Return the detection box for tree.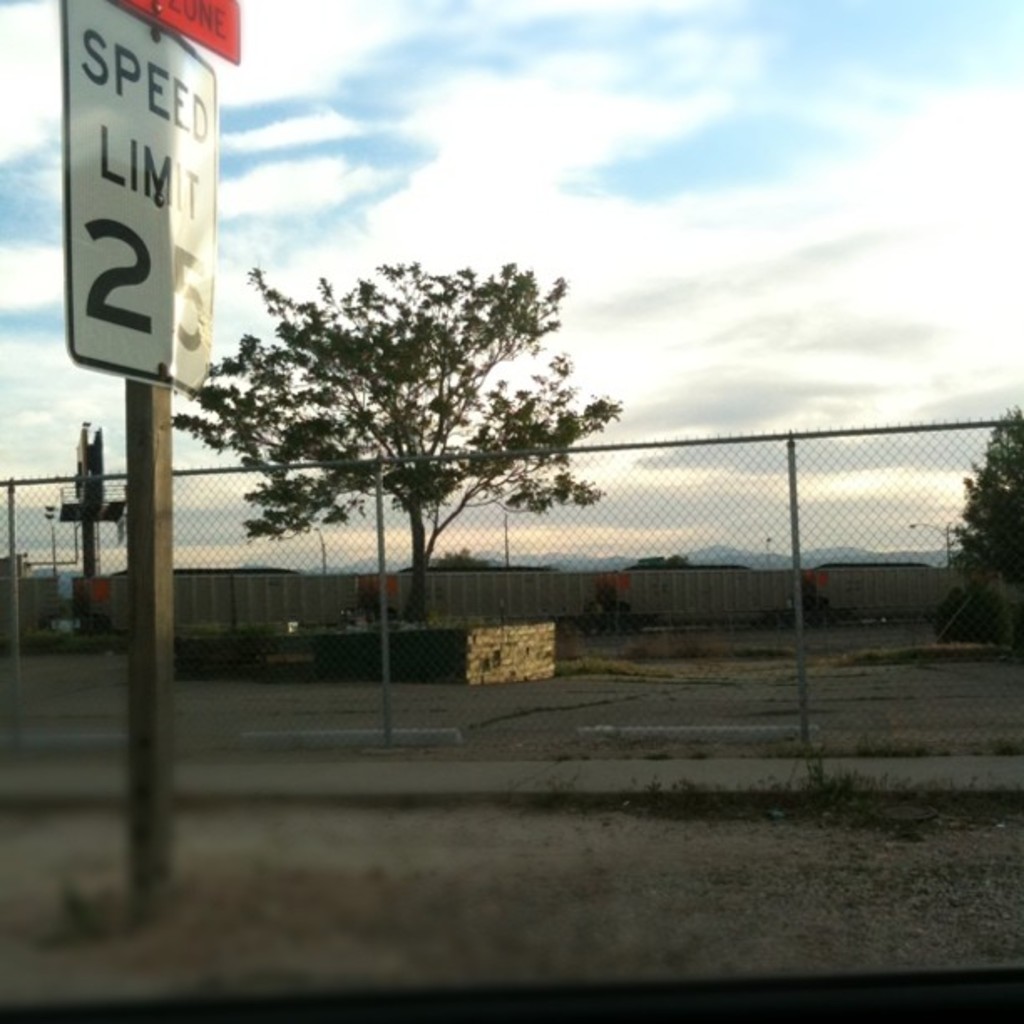
[left=166, top=259, right=622, bottom=622].
